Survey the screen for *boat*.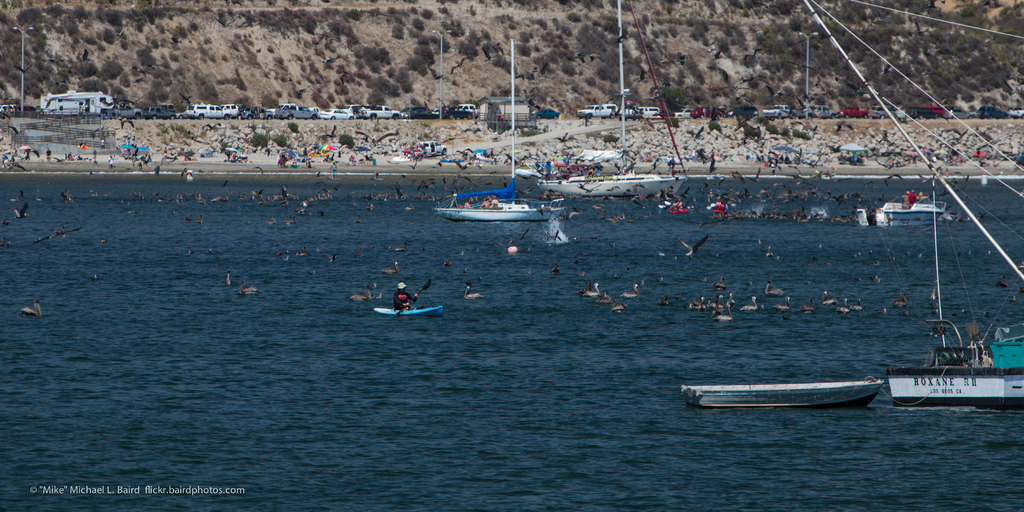
Survey found: detection(887, 170, 1023, 411).
